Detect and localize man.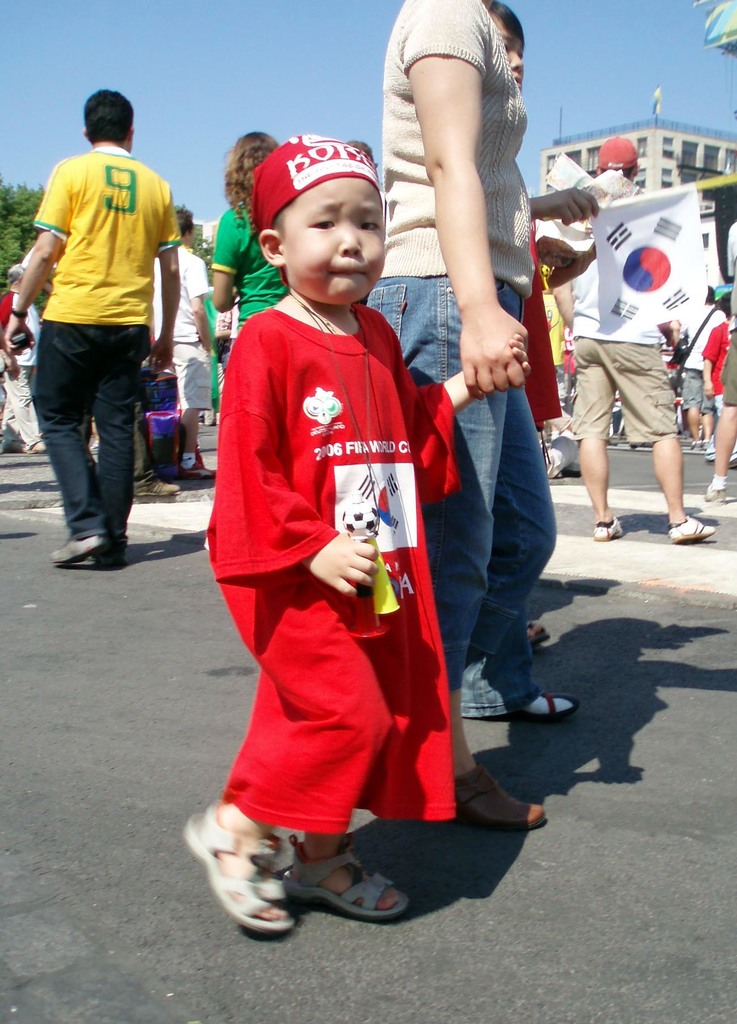
Localized at [551, 138, 715, 555].
